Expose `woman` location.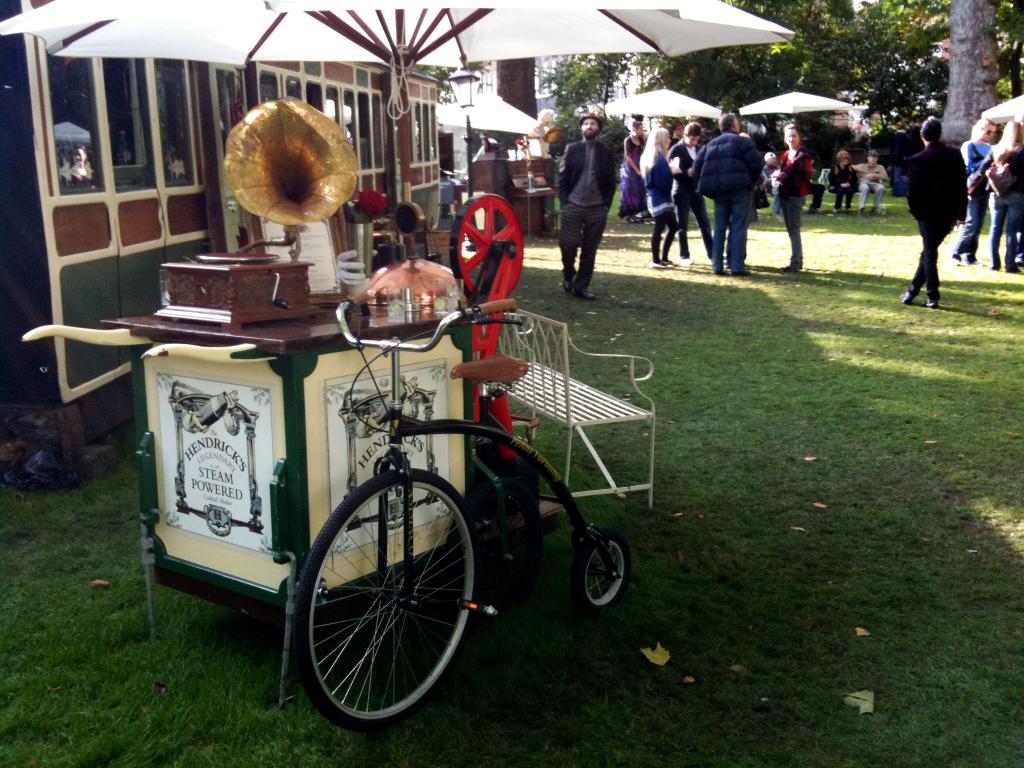
Exposed at (618, 122, 648, 227).
